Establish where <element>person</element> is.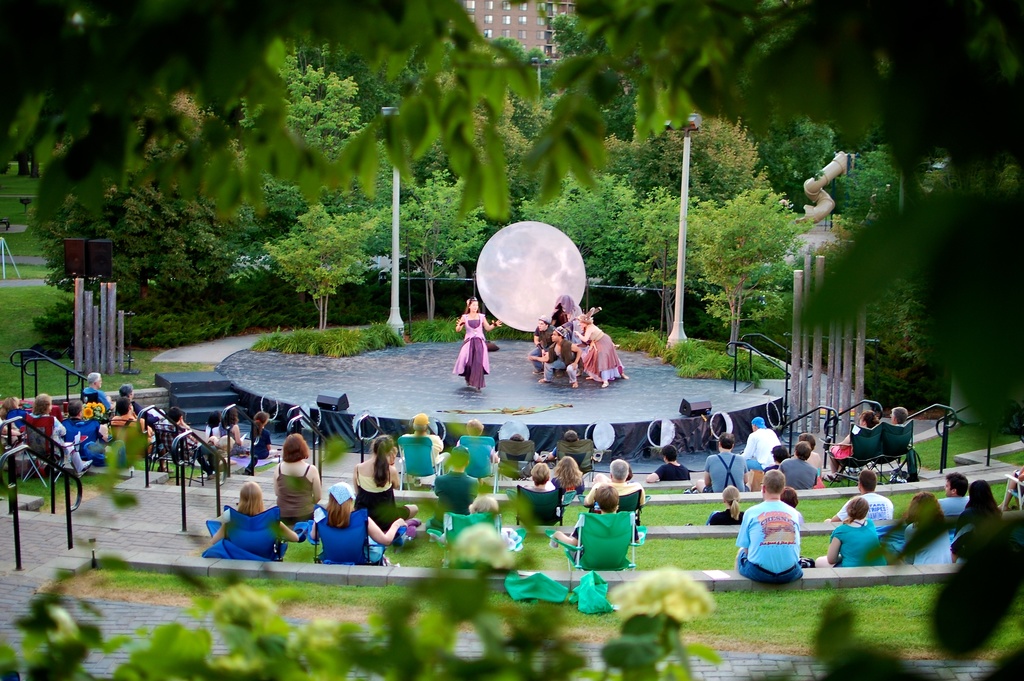
Established at [827, 408, 882, 482].
